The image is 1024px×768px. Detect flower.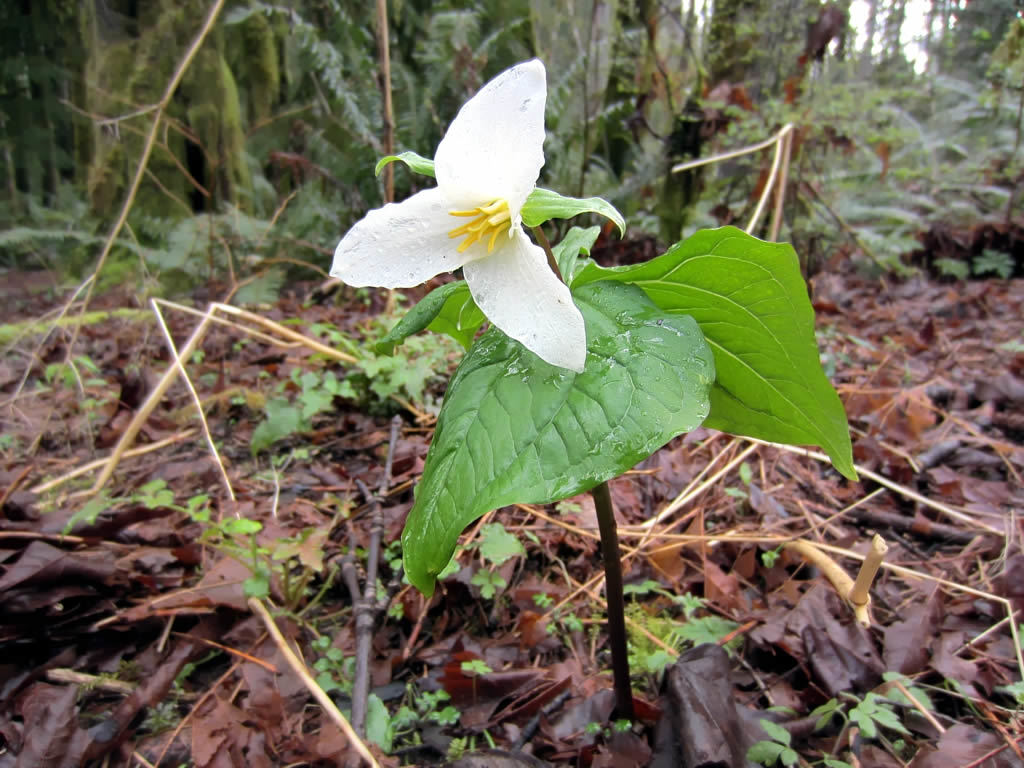
Detection: Rect(336, 72, 607, 344).
